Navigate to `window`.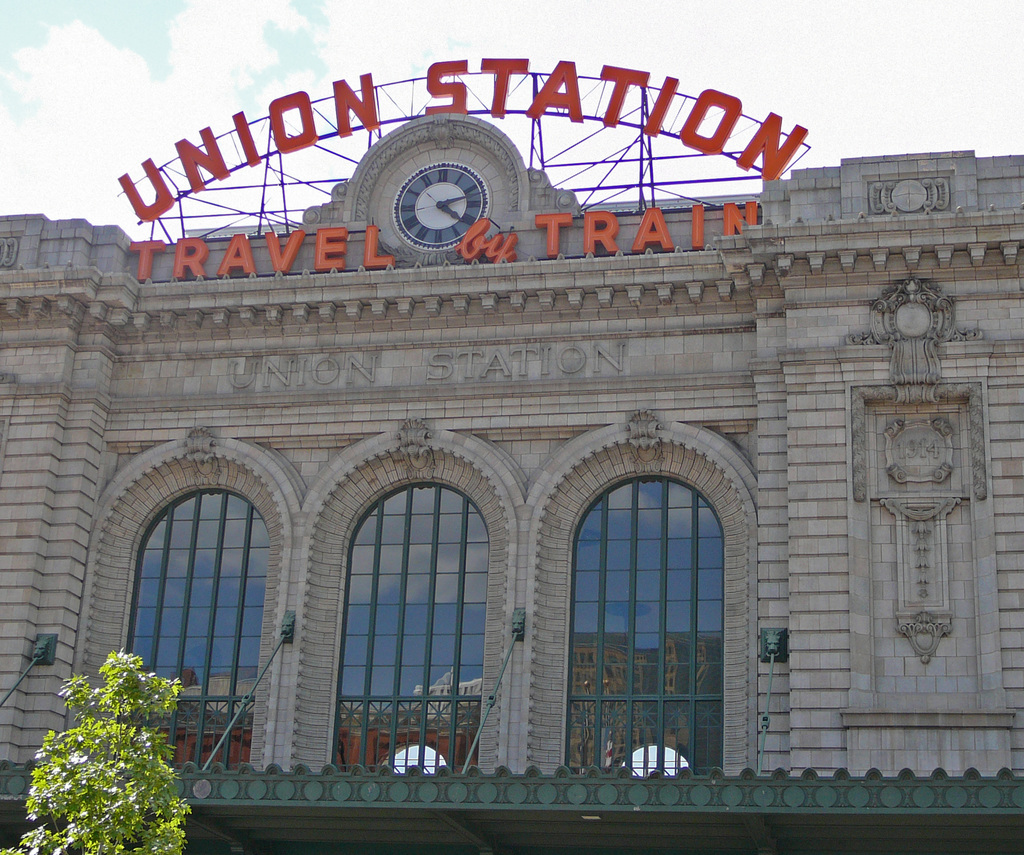
Navigation target: [130, 489, 255, 761].
